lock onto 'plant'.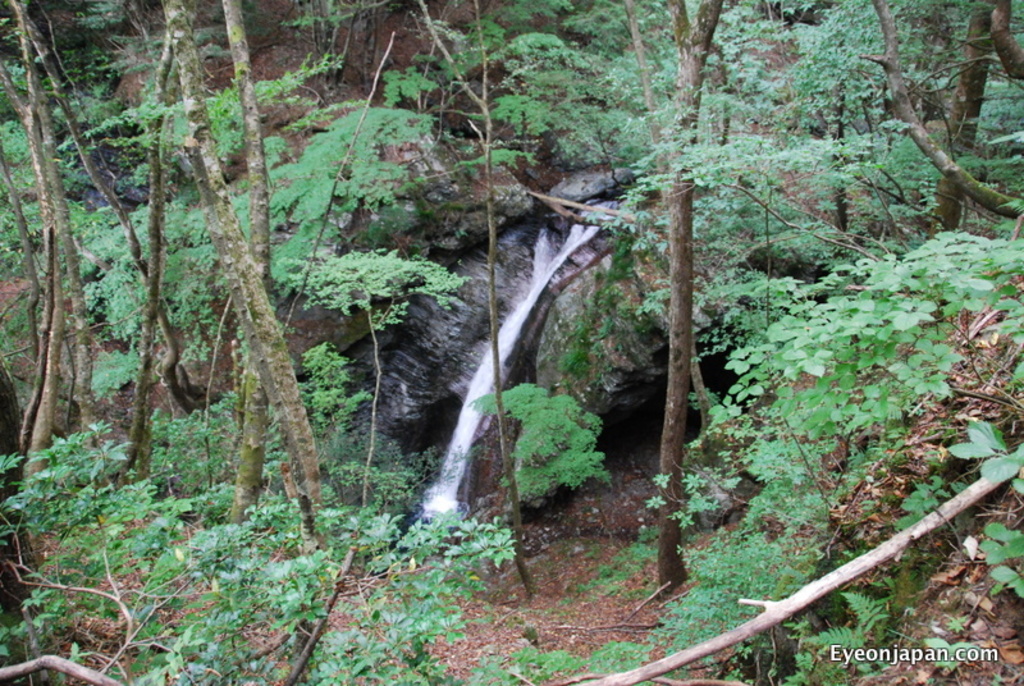
Locked: 699, 193, 1014, 618.
